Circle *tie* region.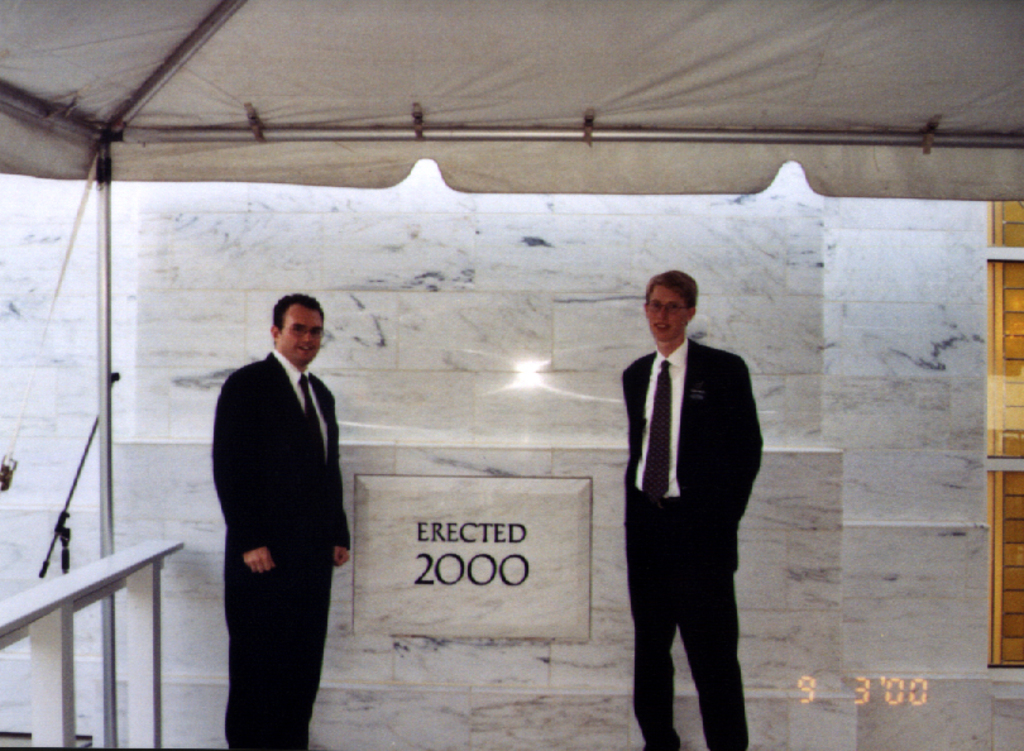
Region: bbox=(300, 377, 326, 464).
